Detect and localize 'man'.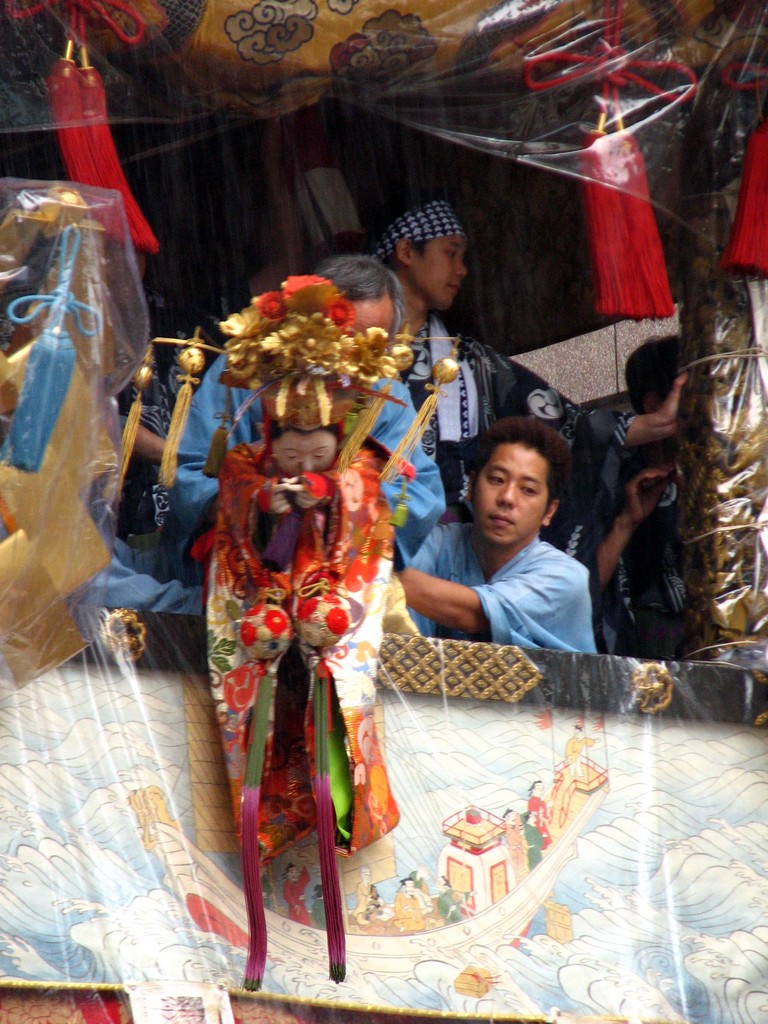
Localized at [384, 202, 690, 533].
